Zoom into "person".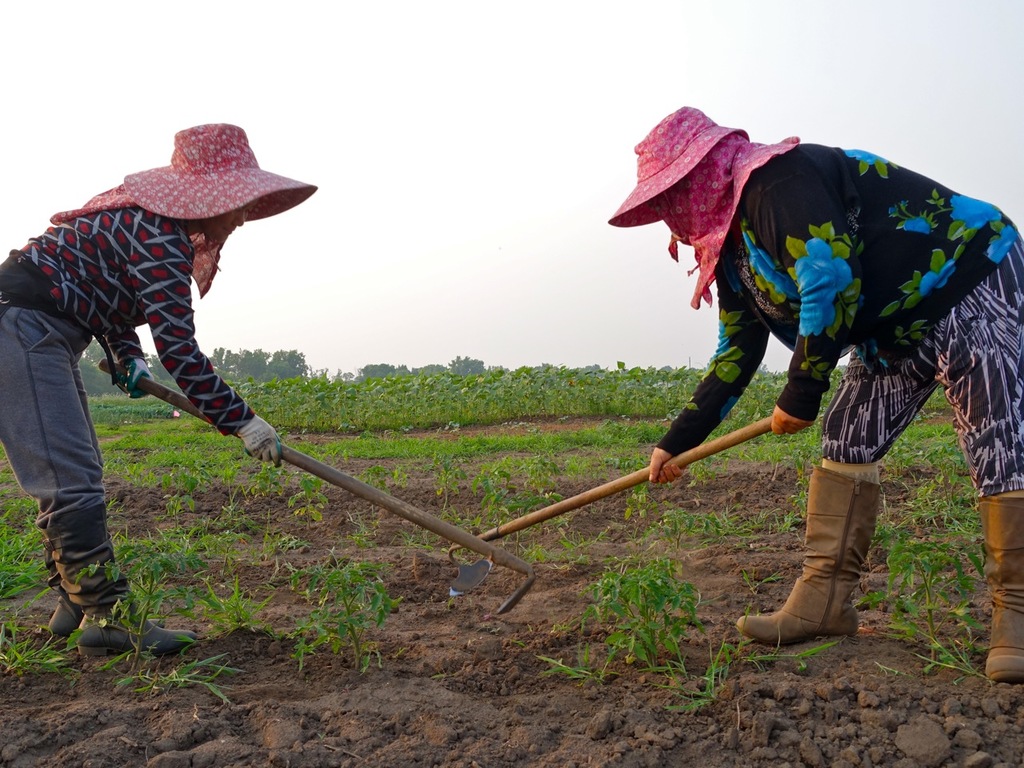
Zoom target: (left=649, top=126, right=1023, bottom=682).
